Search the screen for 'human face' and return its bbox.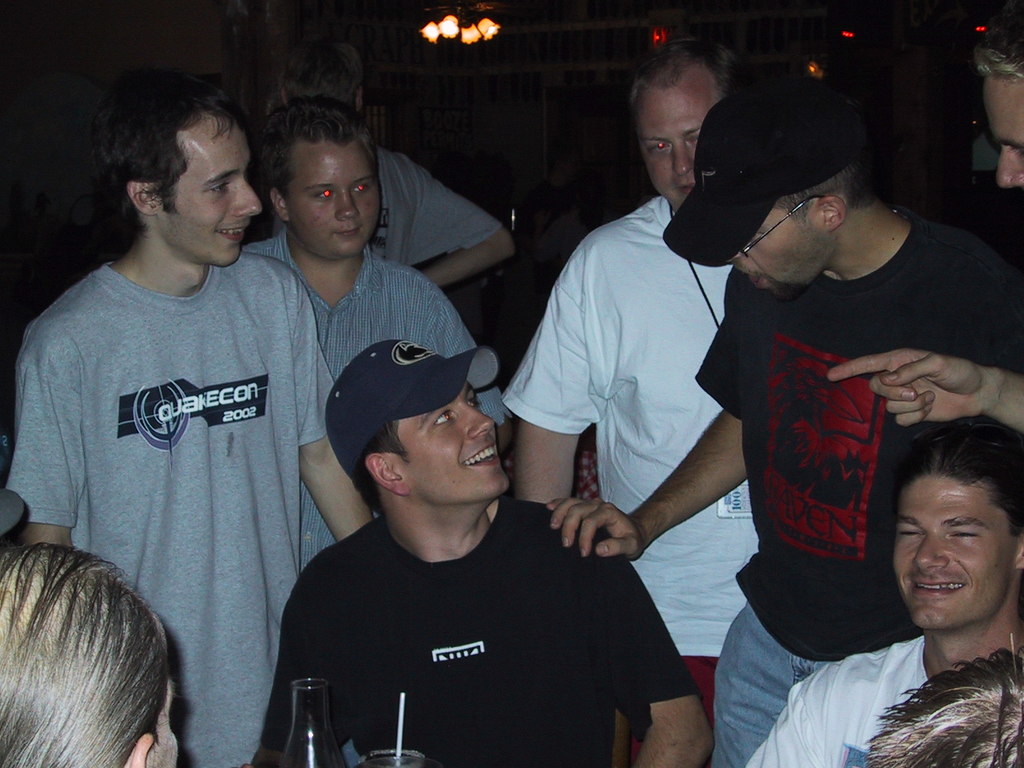
Found: x1=152, y1=114, x2=268, y2=267.
